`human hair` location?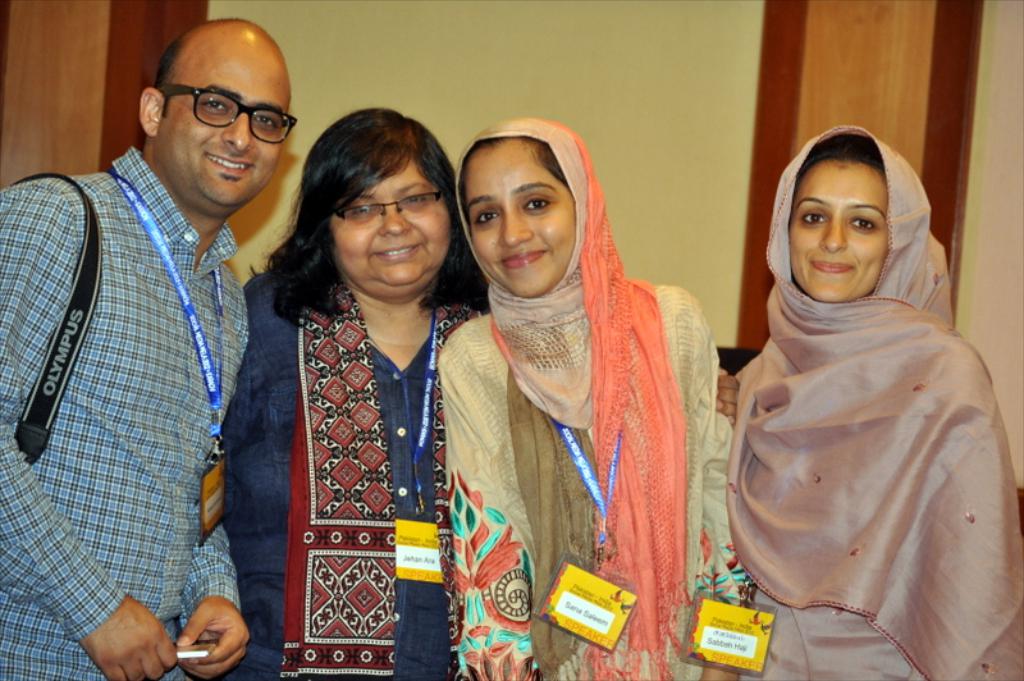
453, 136, 564, 201
